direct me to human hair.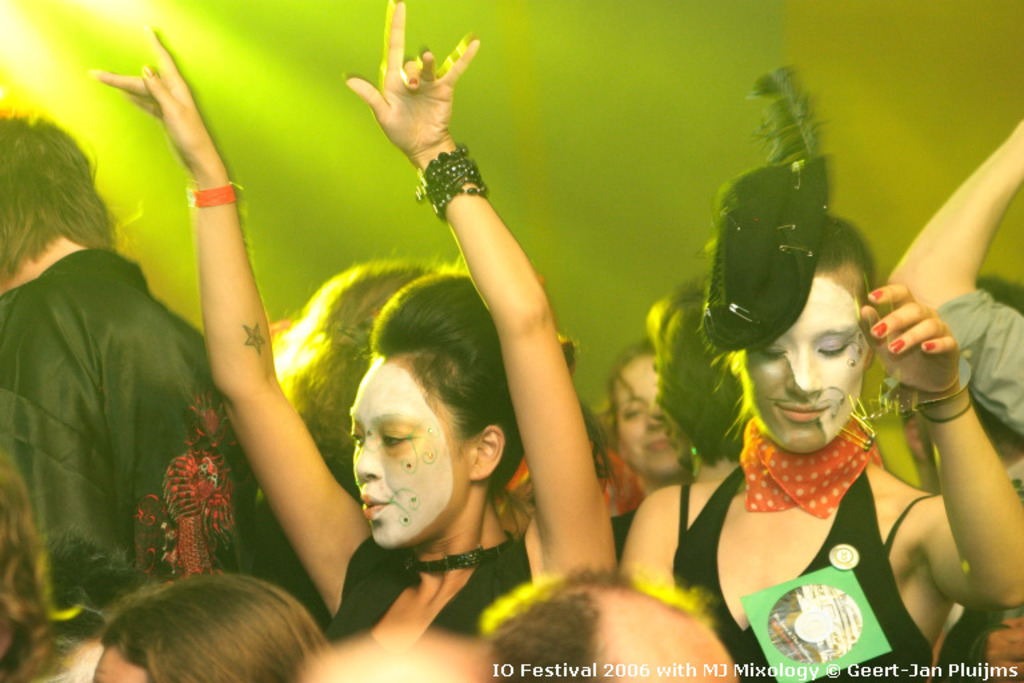
Direction: bbox(0, 454, 69, 682).
